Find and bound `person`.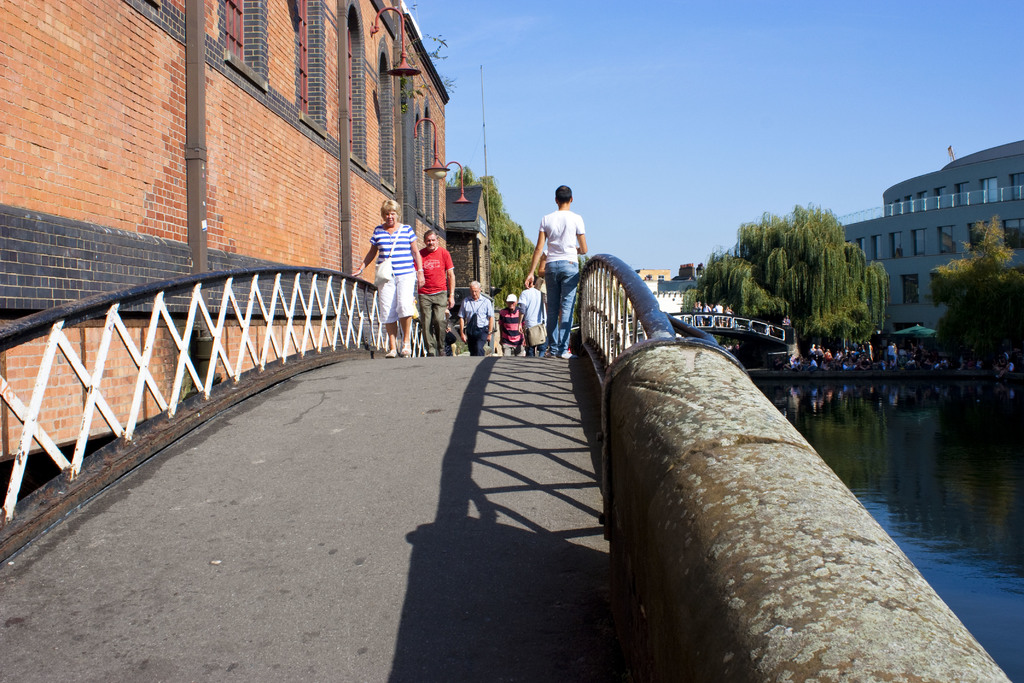
Bound: 349 202 425 358.
